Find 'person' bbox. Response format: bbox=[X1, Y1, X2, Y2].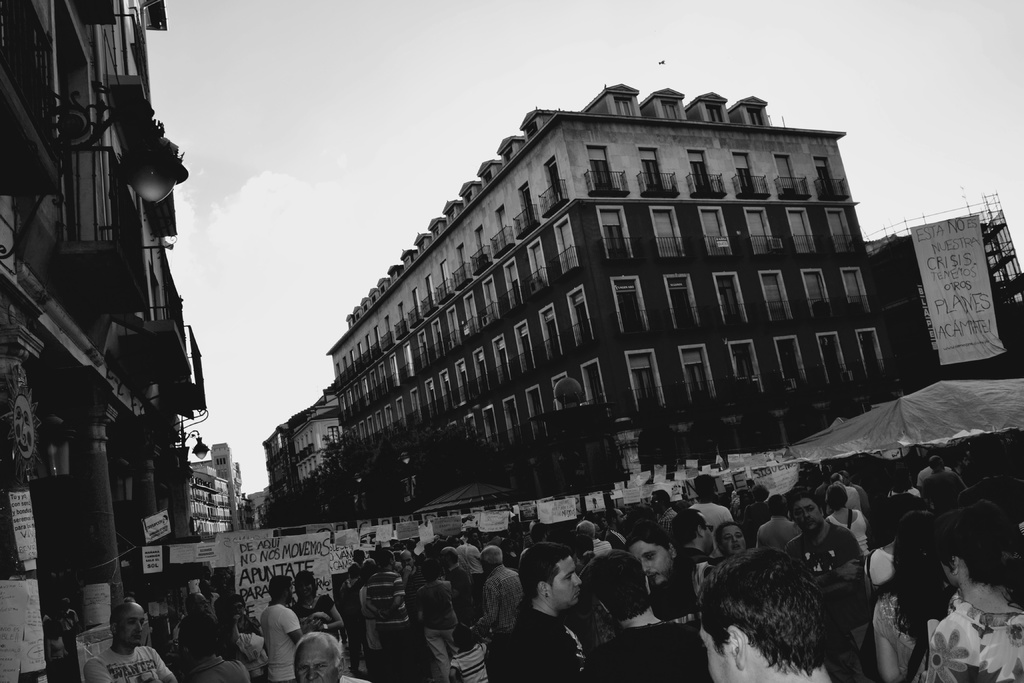
bbox=[394, 554, 429, 618].
